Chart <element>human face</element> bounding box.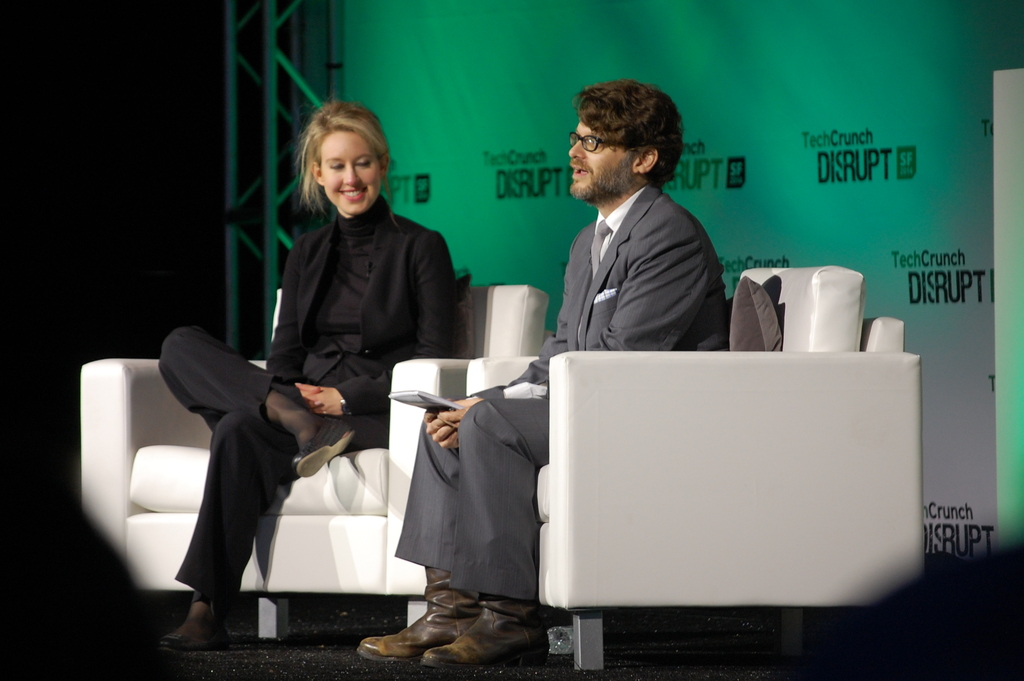
Charted: bbox=(318, 129, 379, 211).
